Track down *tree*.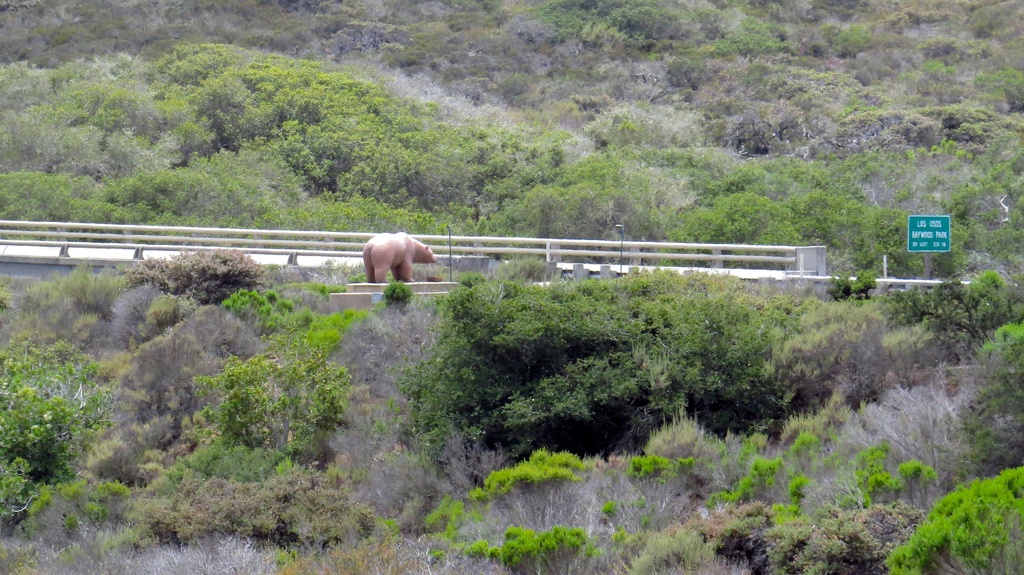
Tracked to <box>120,240,255,311</box>.
